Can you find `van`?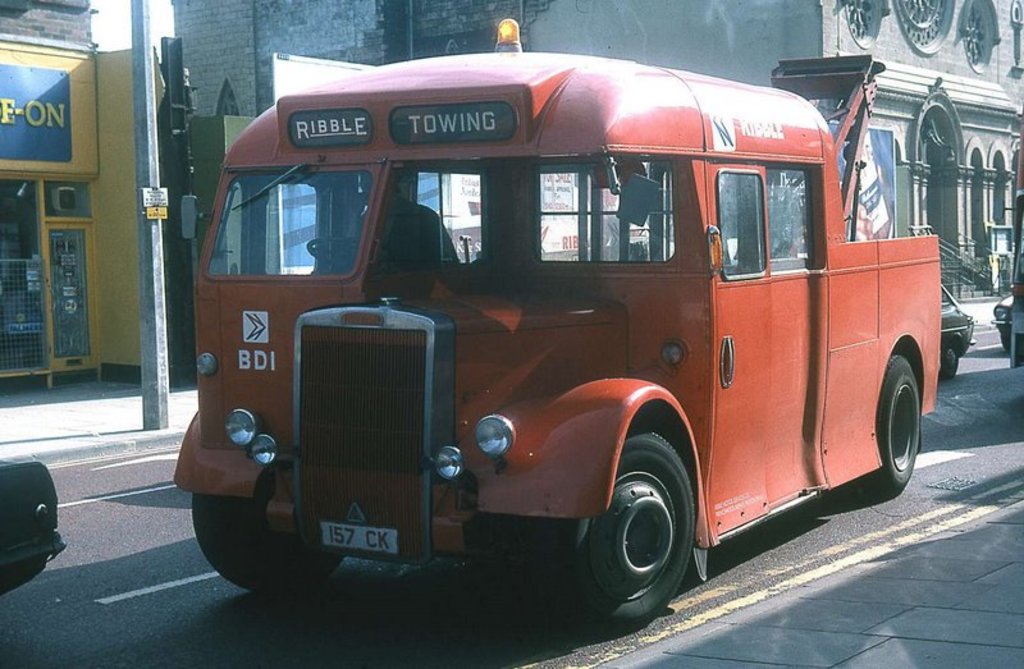
Yes, bounding box: l=169, t=17, r=940, b=633.
